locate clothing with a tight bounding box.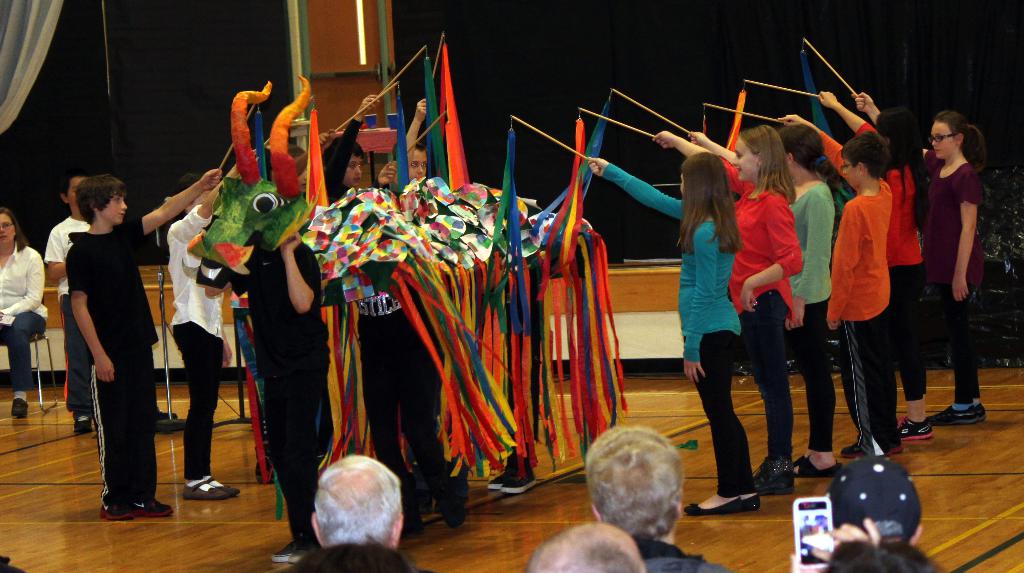
l=205, t=230, r=324, b=556.
